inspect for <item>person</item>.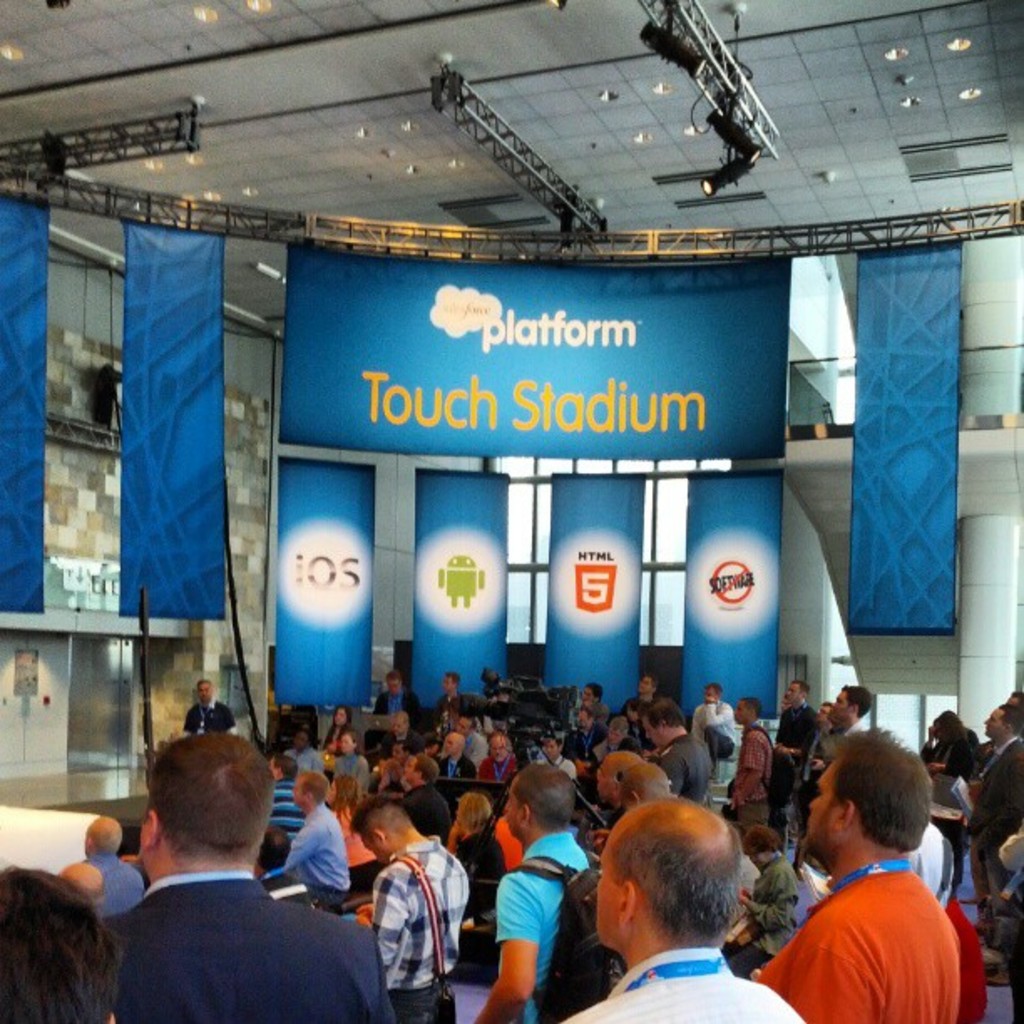
Inspection: rect(577, 756, 594, 781).
